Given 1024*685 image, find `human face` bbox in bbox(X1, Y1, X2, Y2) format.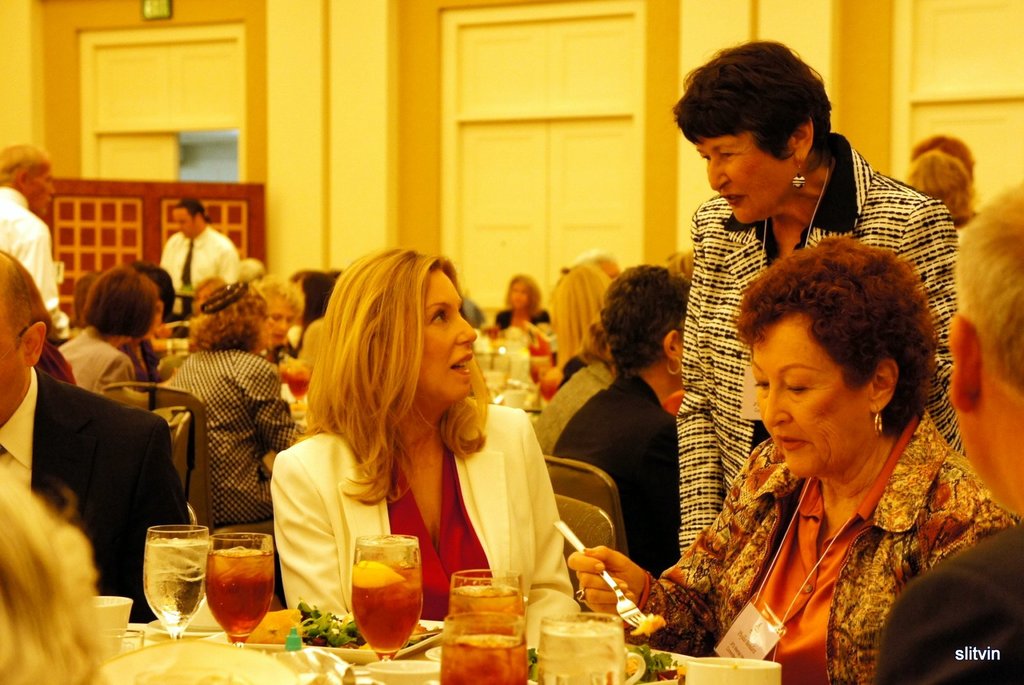
bbox(268, 305, 294, 344).
